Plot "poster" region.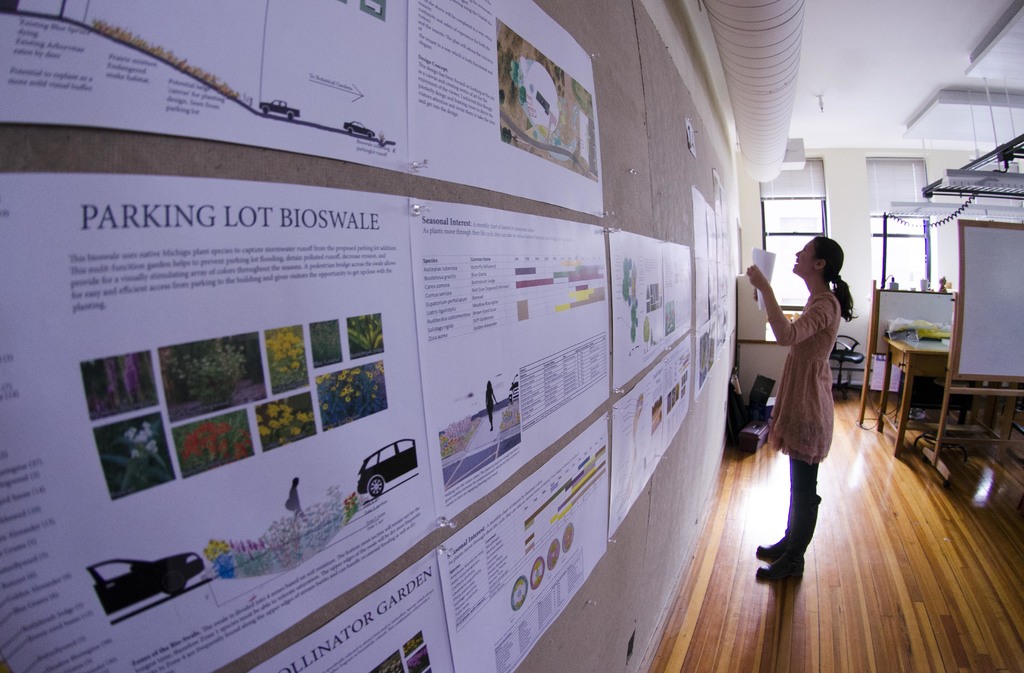
Plotted at BBox(0, 170, 436, 672).
